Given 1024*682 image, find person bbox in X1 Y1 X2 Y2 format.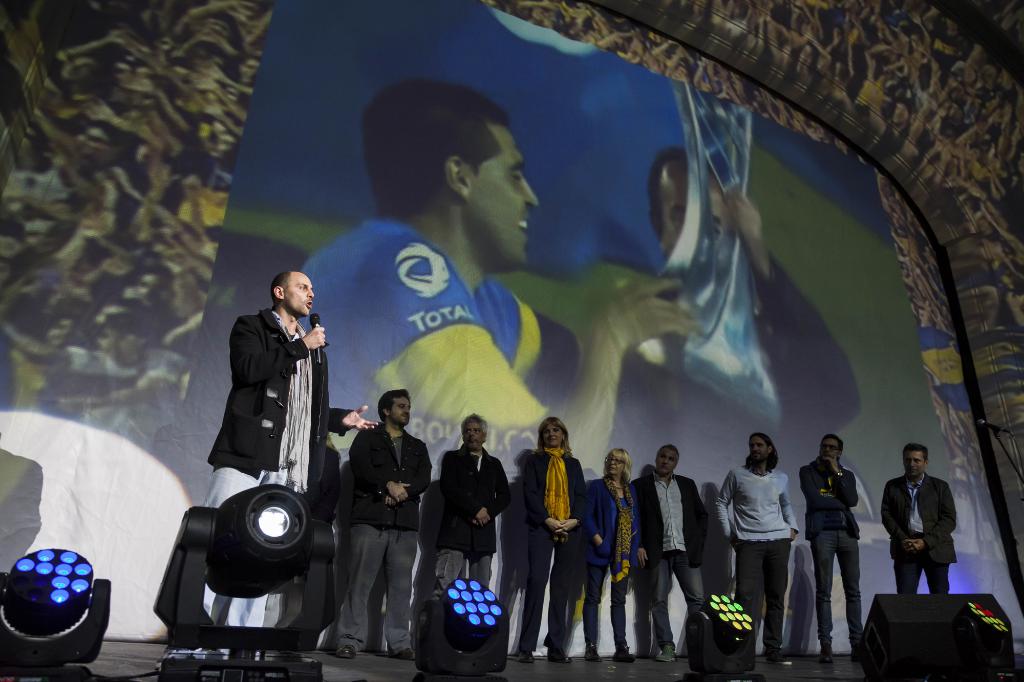
202 267 383 654.
